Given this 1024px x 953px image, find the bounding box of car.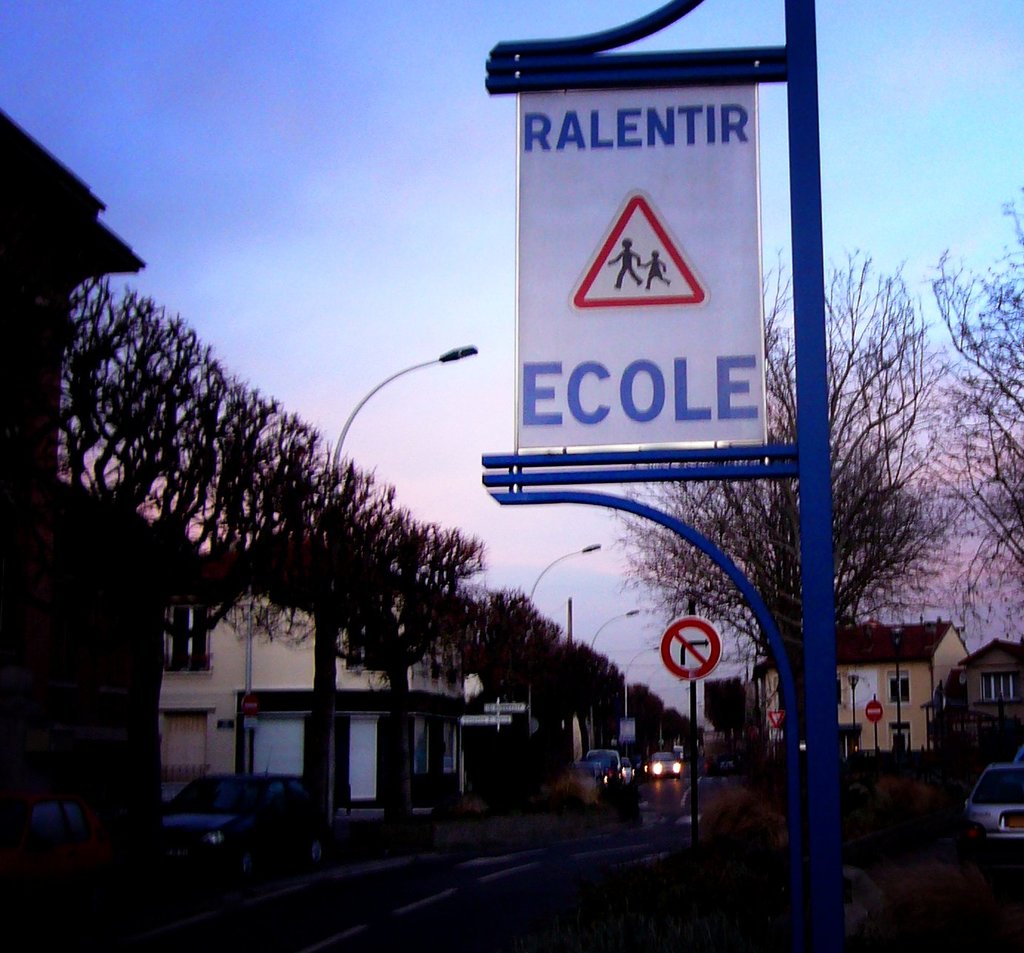
l=582, t=748, r=627, b=786.
